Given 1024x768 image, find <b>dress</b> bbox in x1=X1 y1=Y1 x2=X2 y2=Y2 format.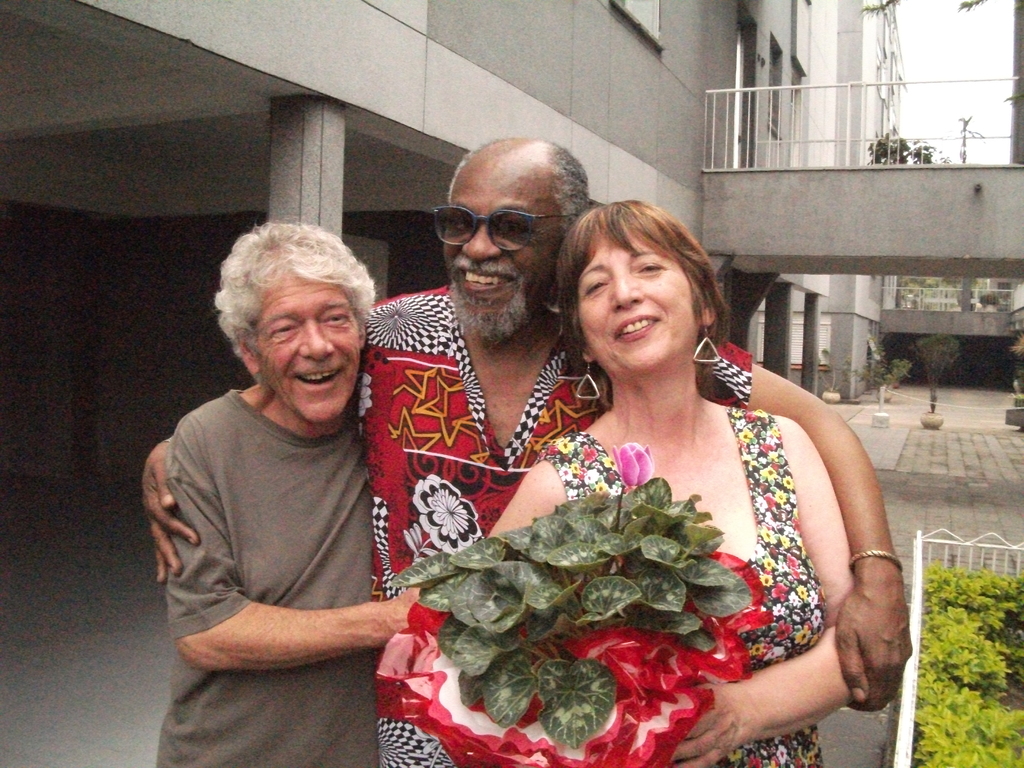
x1=409 y1=340 x2=847 y2=767.
